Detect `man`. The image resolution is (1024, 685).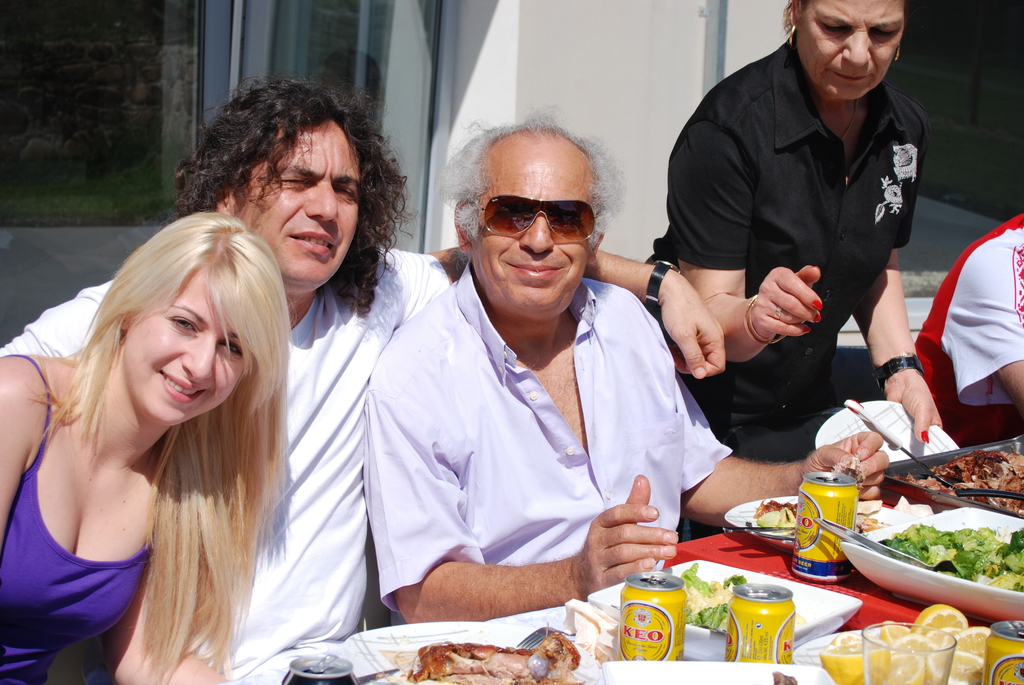
x1=362 y1=116 x2=892 y2=611.
